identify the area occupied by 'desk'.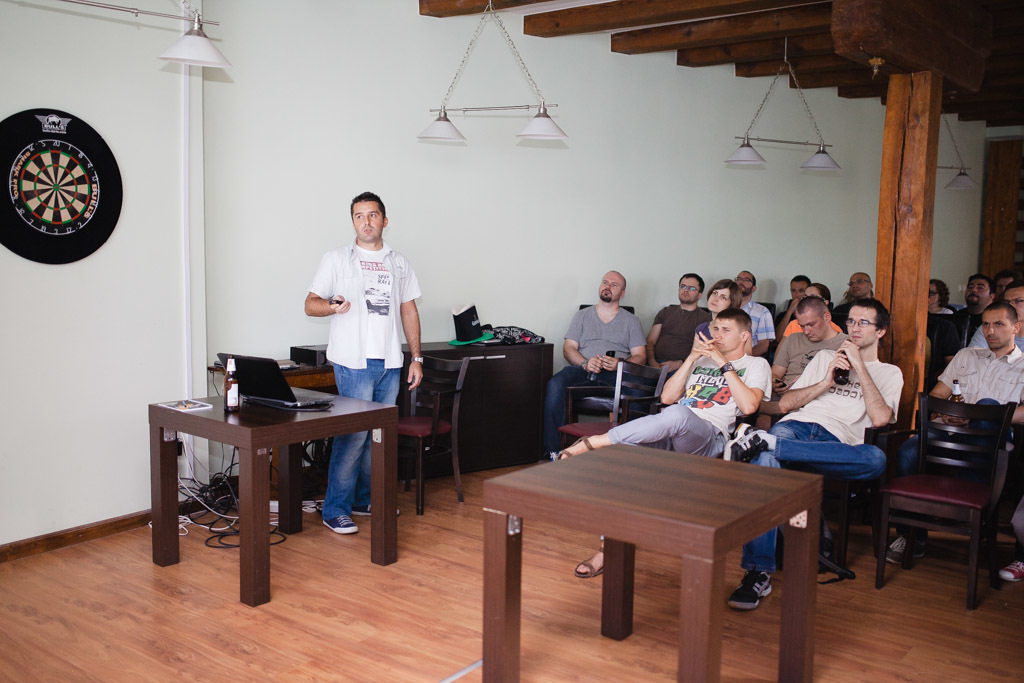
Area: pyautogui.locateOnScreen(148, 371, 376, 582).
